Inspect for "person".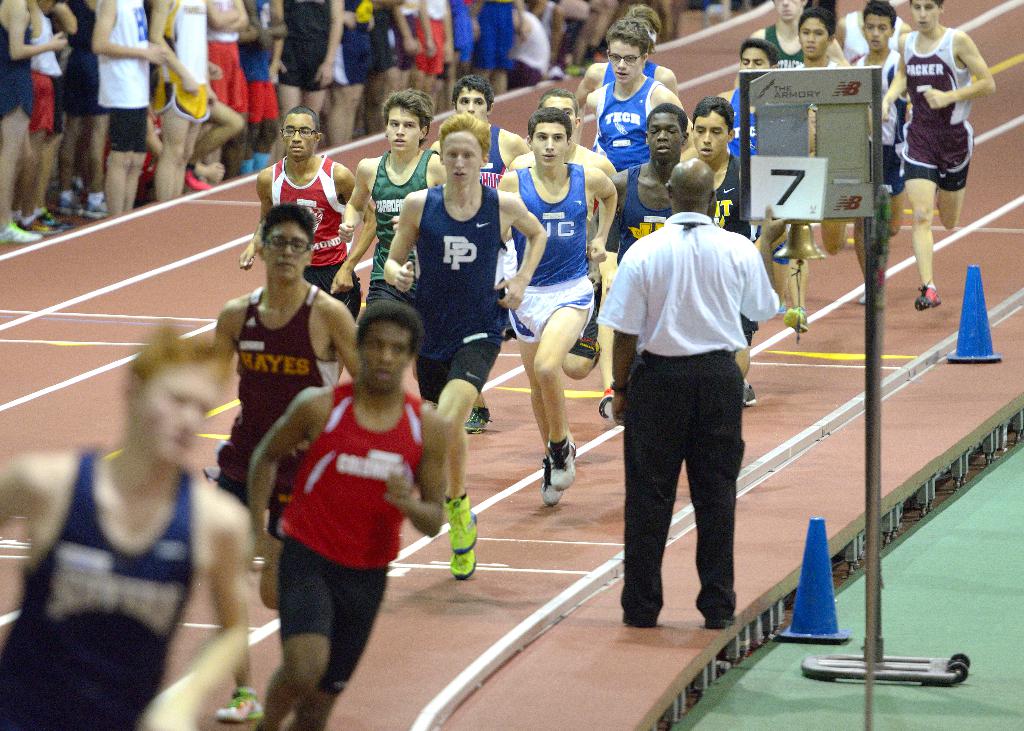
Inspection: l=488, t=99, r=619, b=511.
